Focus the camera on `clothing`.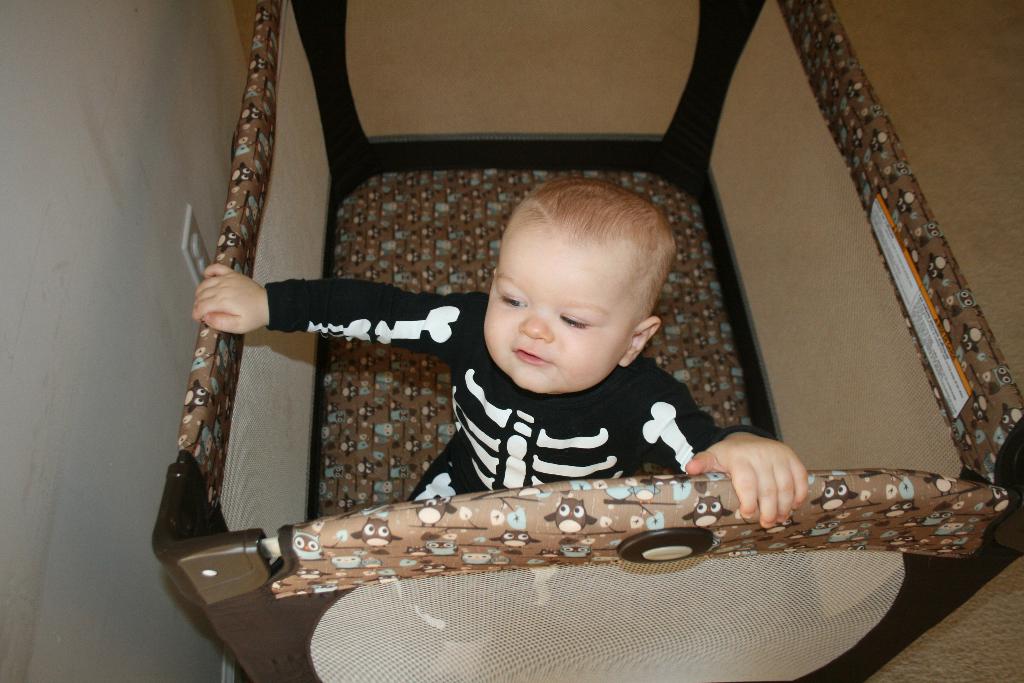
Focus region: left=372, top=277, right=790, bottom=512.
